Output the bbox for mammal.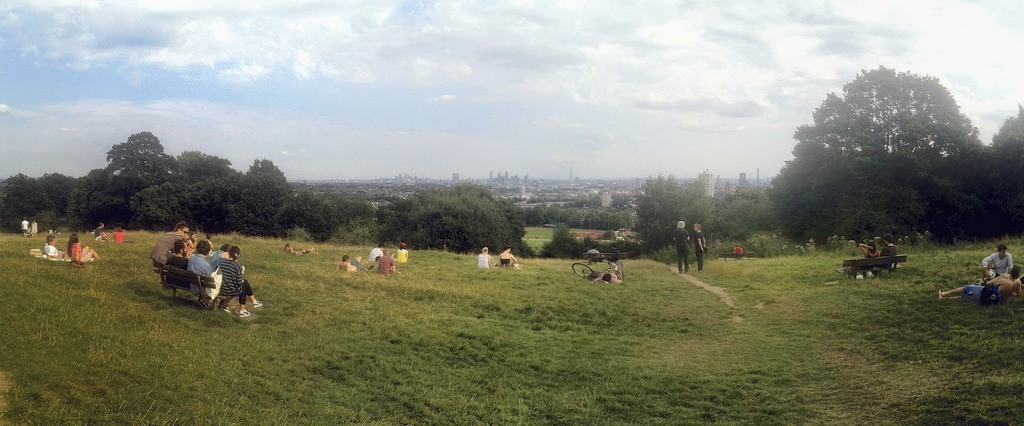
box(882, 234, 896, 256).
